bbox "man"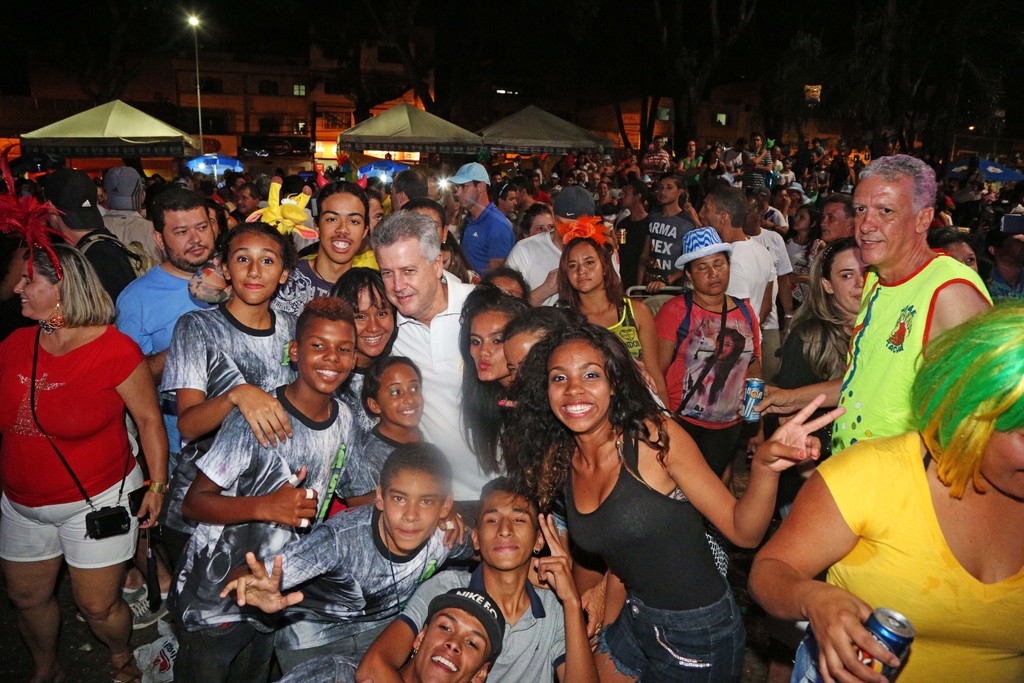
detection(273, 591, 508, 682)
